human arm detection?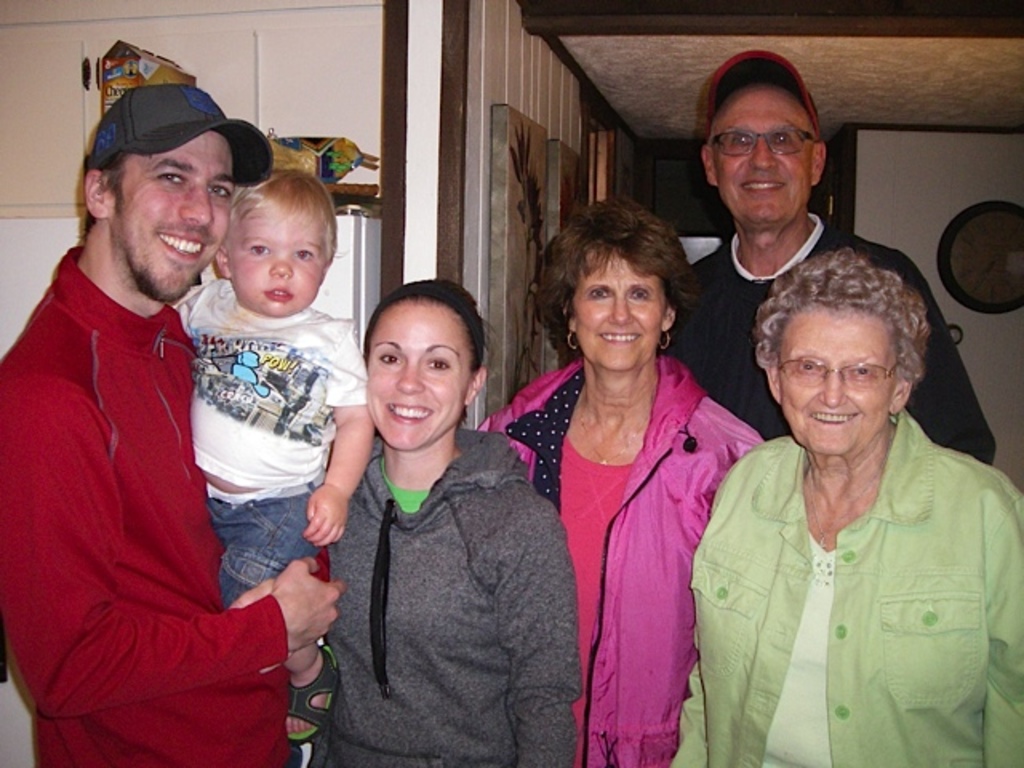
bbox(986, 474, 1022, 766)
